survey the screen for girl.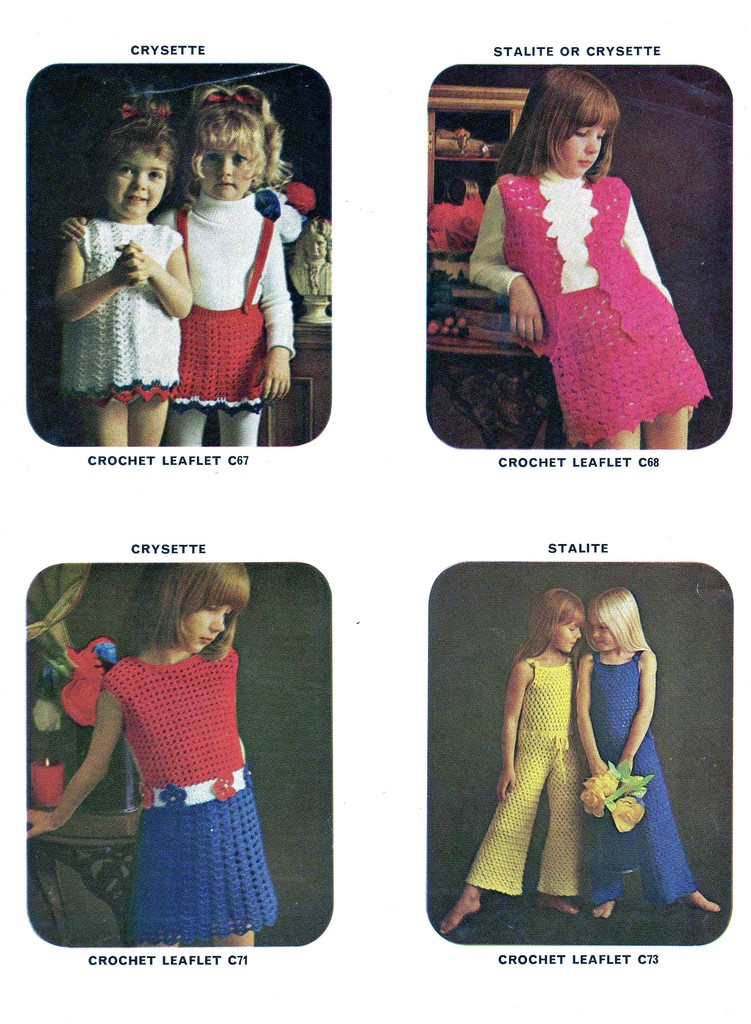
Survey found: box=[28, 559, 273, 947].
